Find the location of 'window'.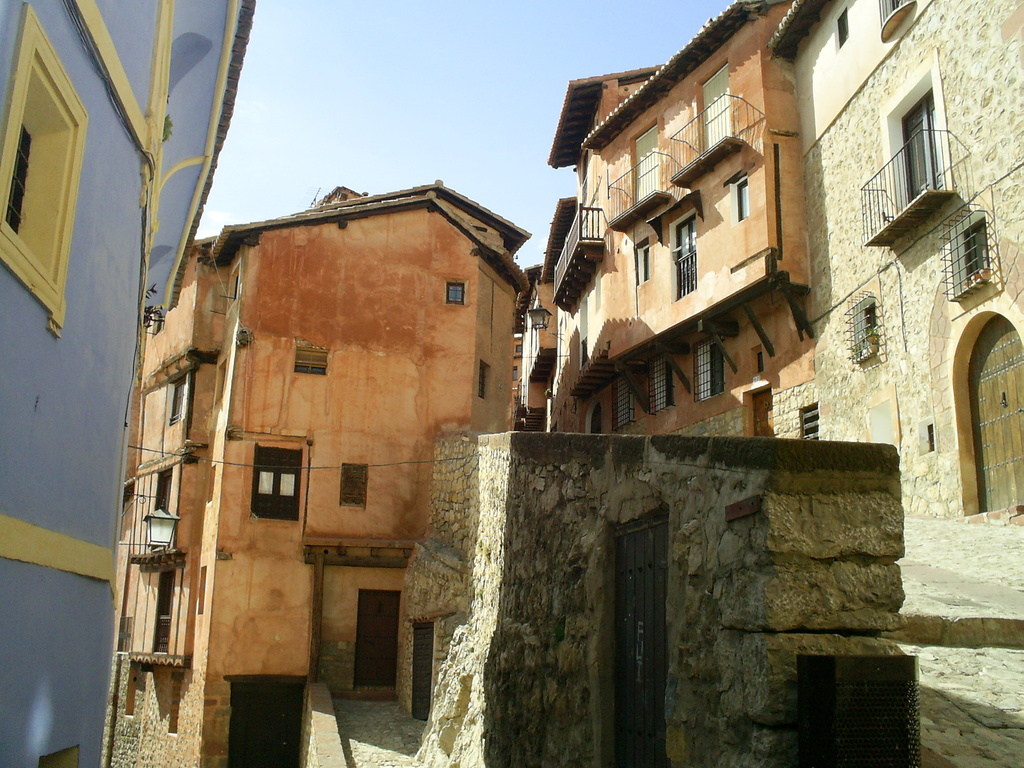
Location: <bbox>250, 447, 304, 524</bbox>.
